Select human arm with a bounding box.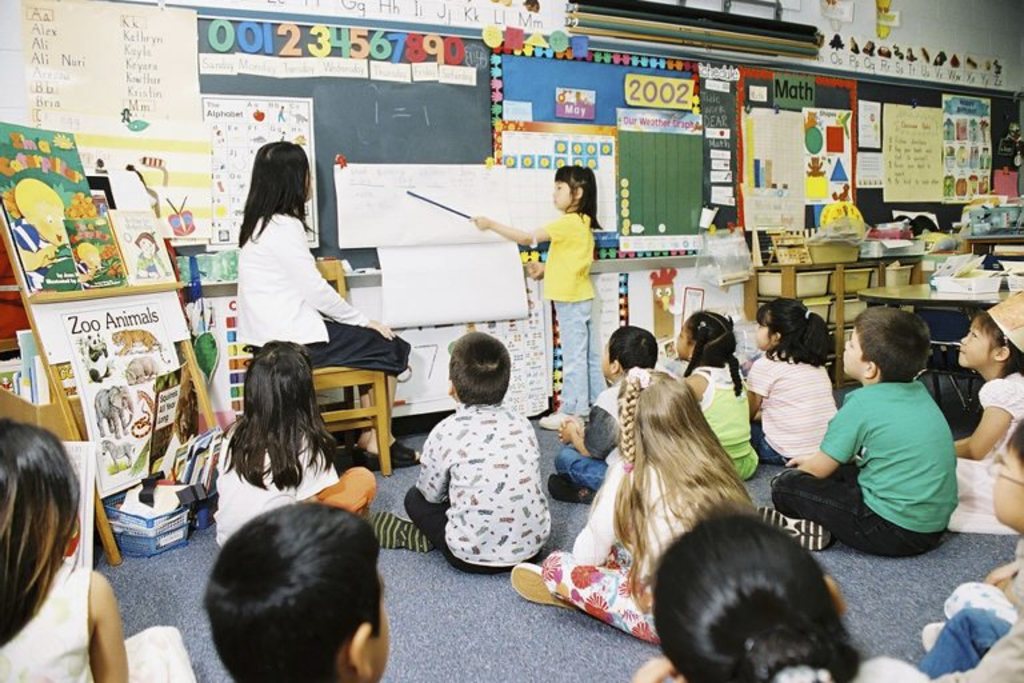
pyautogui.locateOnScreen(629, 650, 688, 682).
